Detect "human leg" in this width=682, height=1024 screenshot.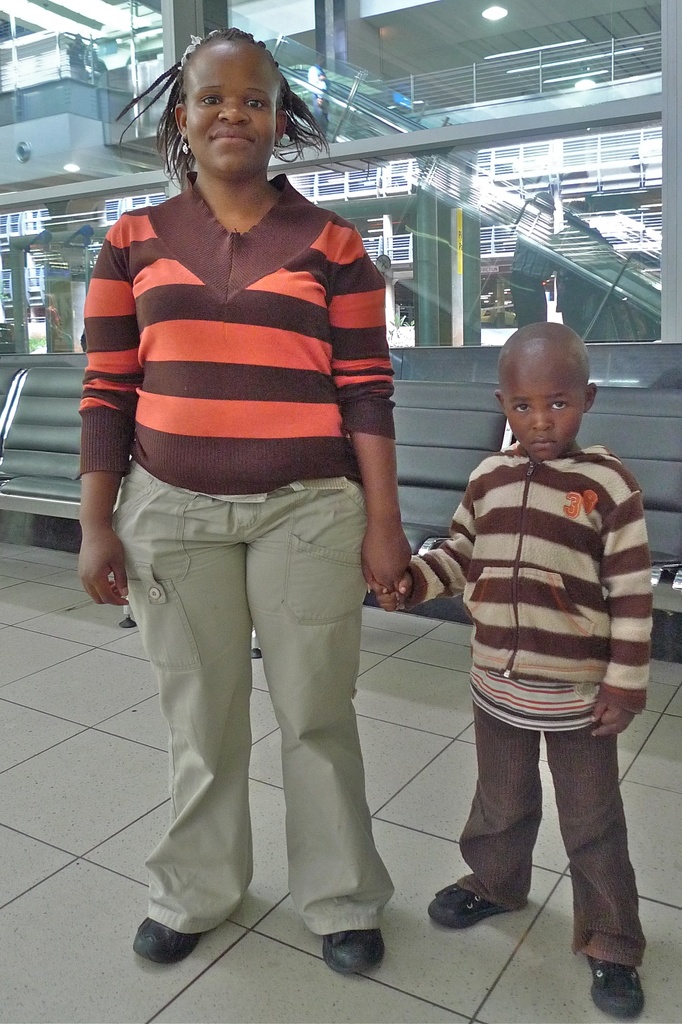
Detection: [left=541, top=729, right=644, bottom=1021].
